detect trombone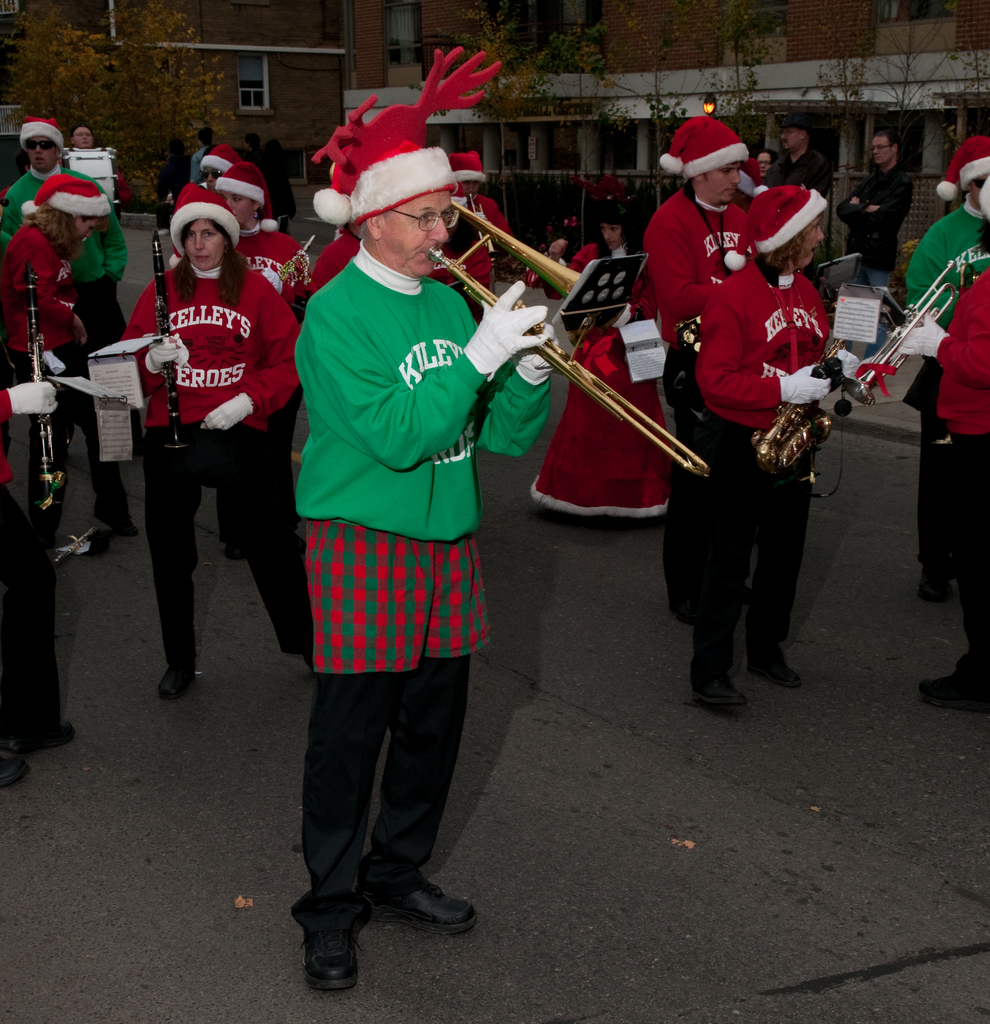
425,198,708,483
